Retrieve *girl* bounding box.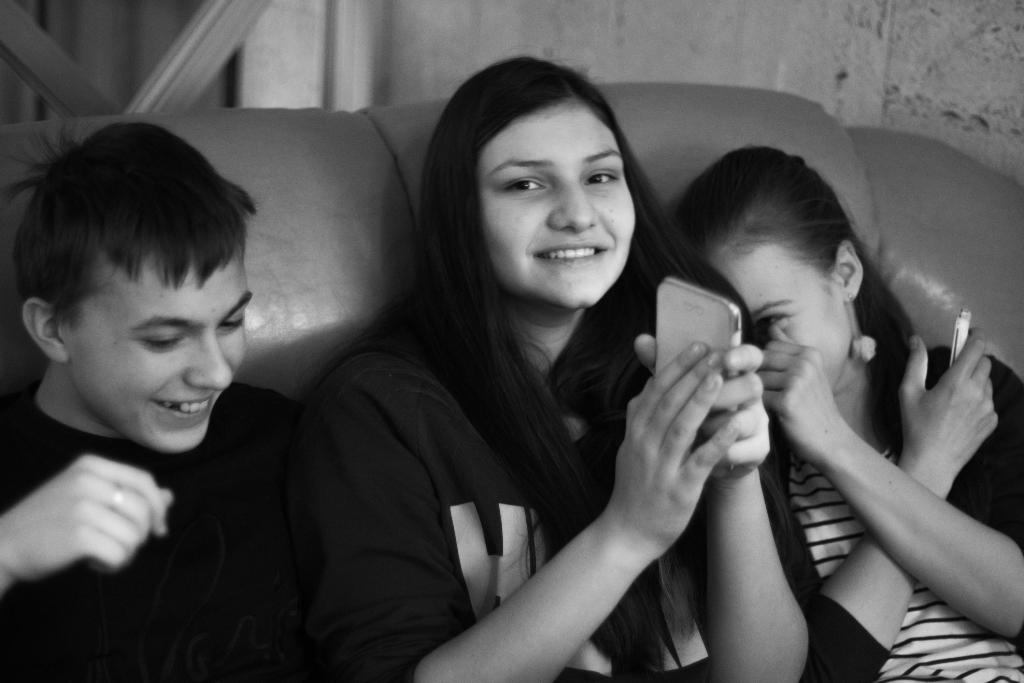
Bounding box: pyautogui.locateOnScreen(296, 52, 810, 682).
